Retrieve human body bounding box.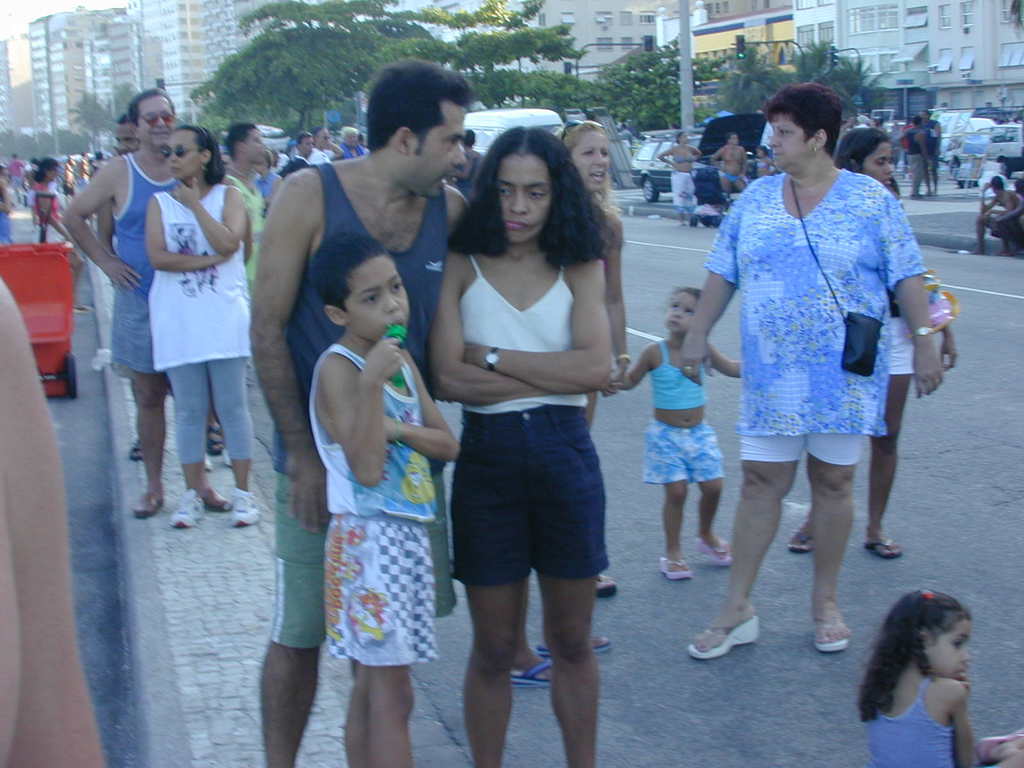
Bounding box: [left=970, top=181, right=1017, bottom=254].
